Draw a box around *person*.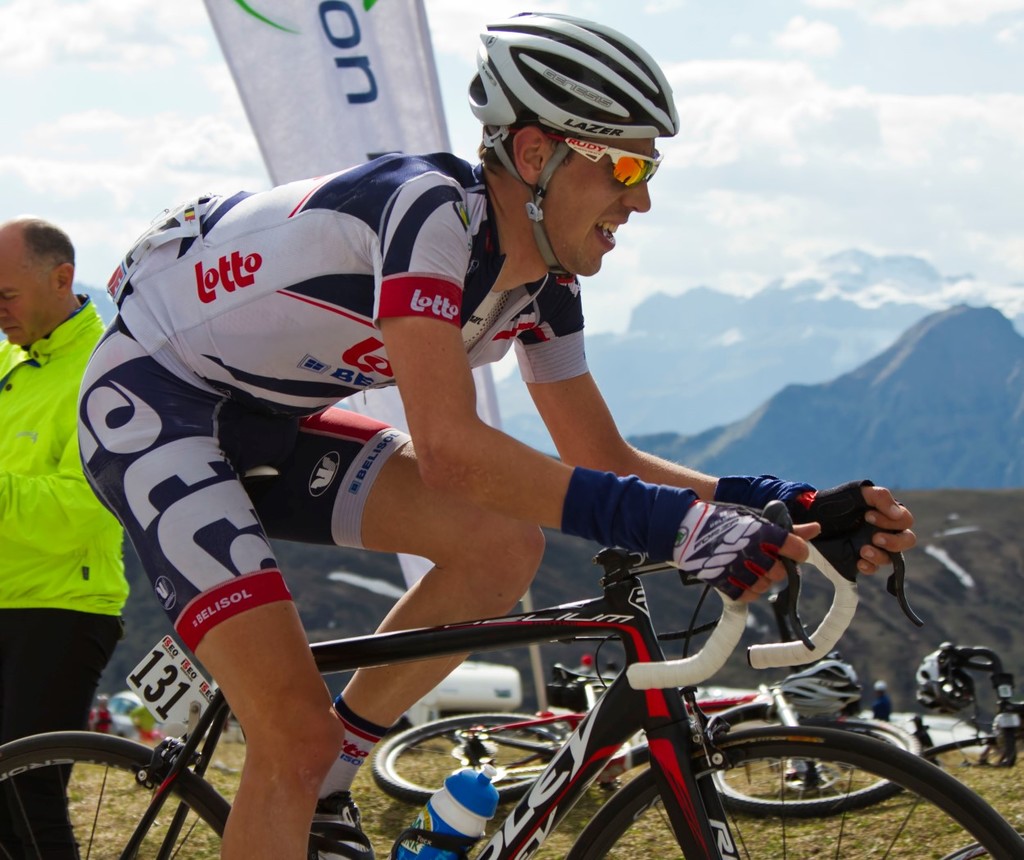
(0,219,134,859).
